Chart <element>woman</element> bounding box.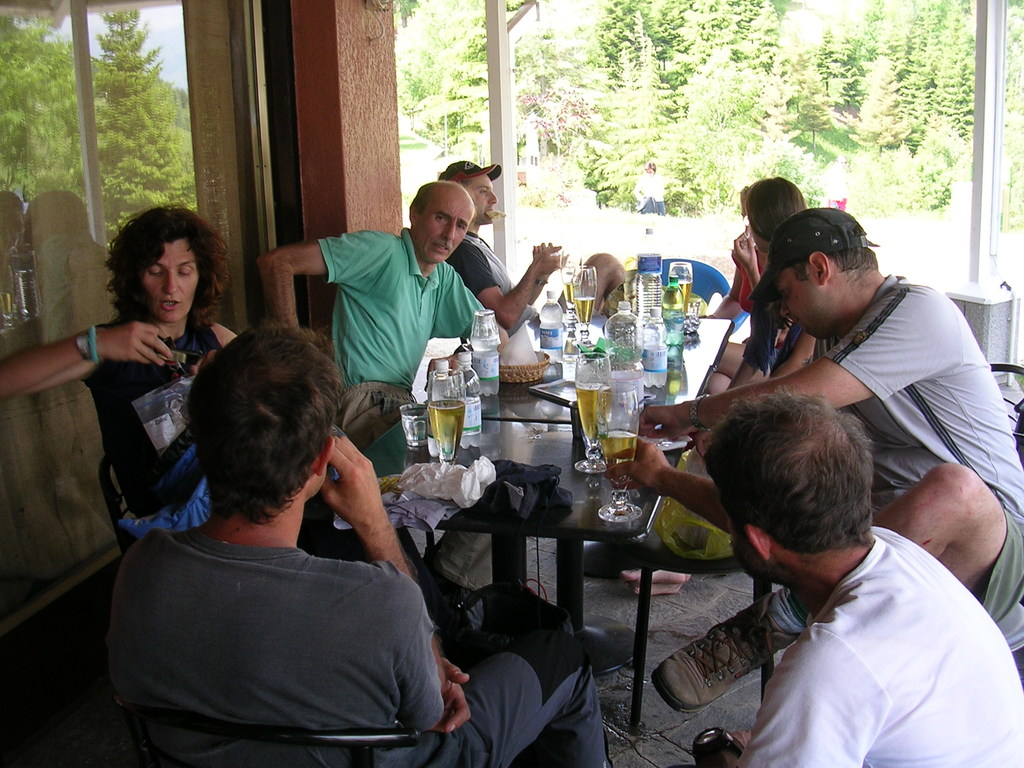
Charted: <region>66, 216, 225, 511</region>.
